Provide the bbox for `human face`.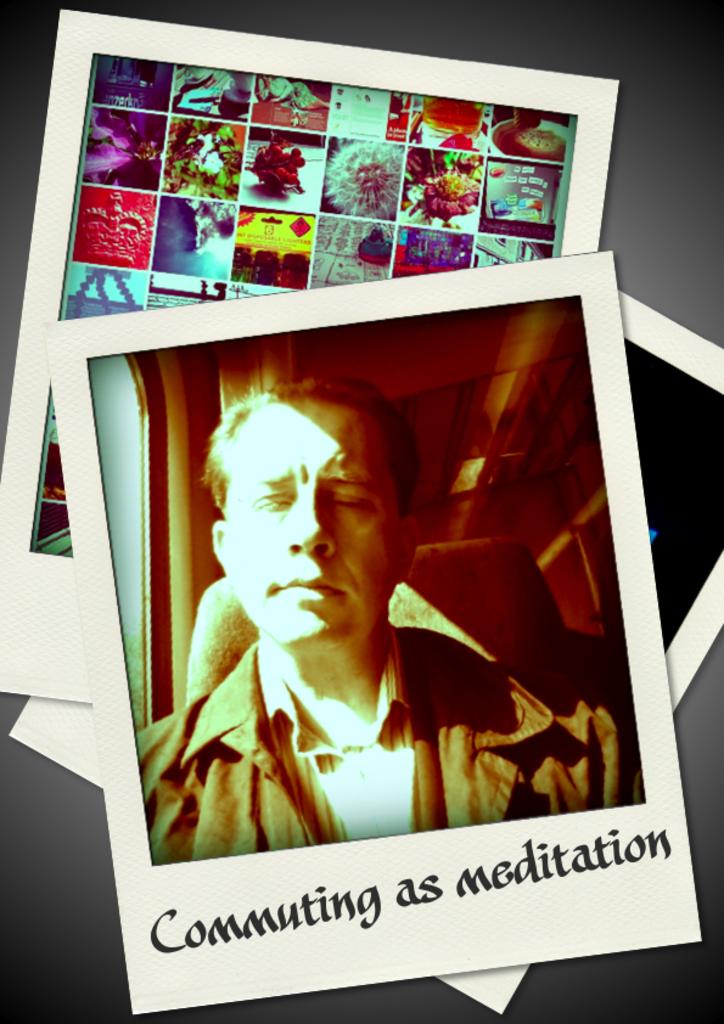
BBox(219, 401, 402, 653).
